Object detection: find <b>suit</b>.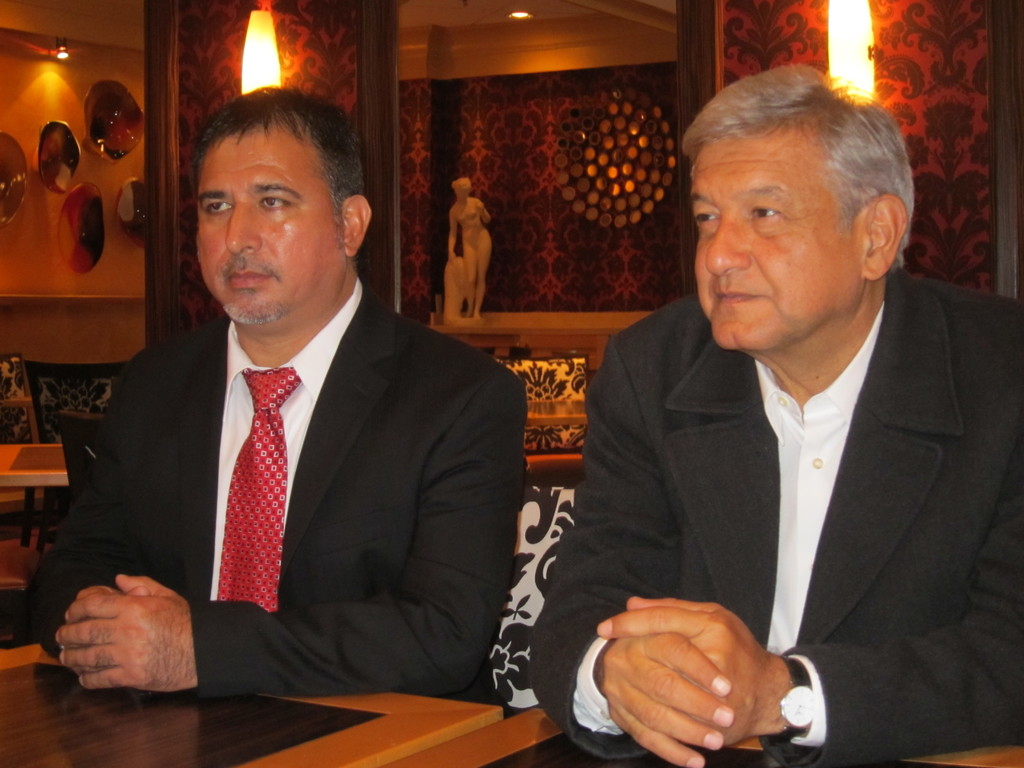
box(13, 271, 528, 703).
